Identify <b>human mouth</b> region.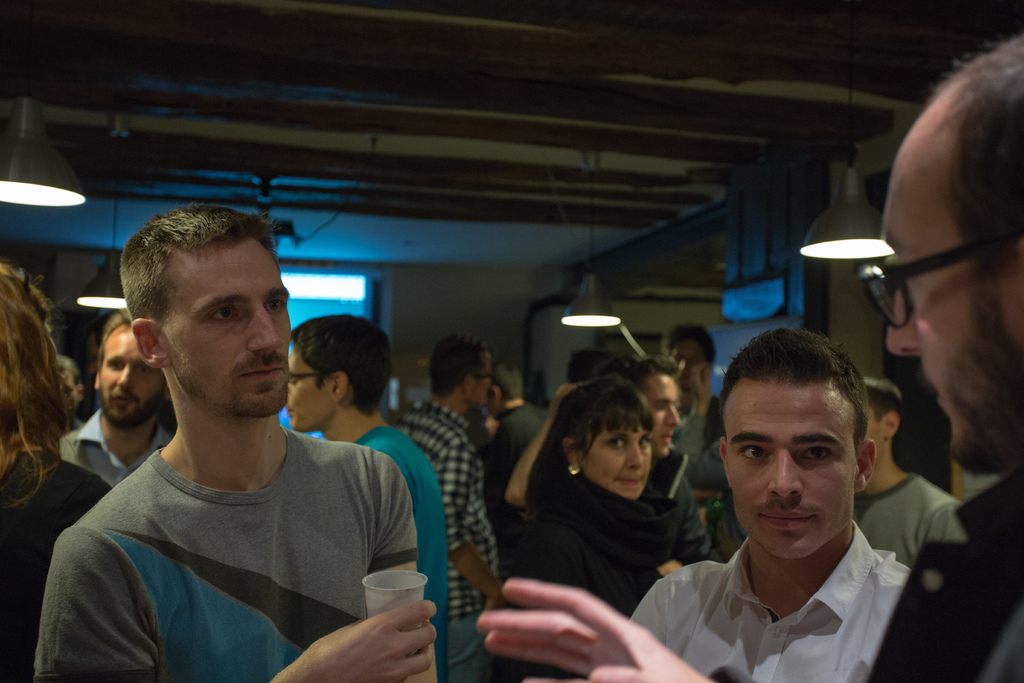
Region: rect(110, 395, 136, 404).
